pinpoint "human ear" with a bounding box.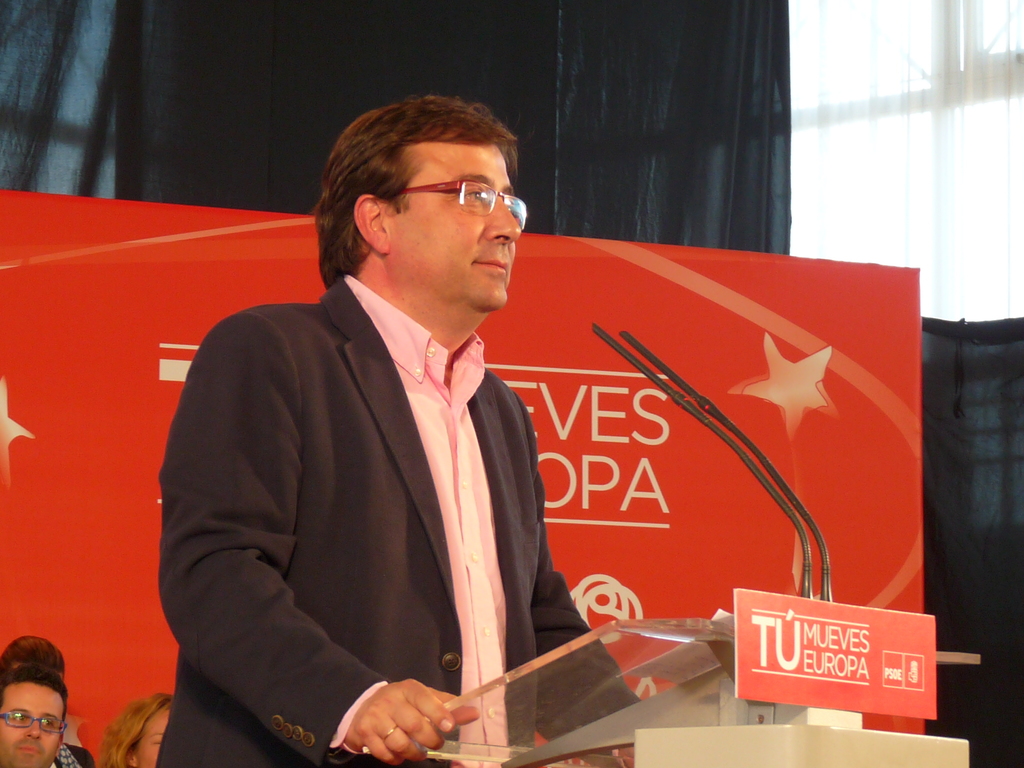
<box>125,744,140,765</box>.
